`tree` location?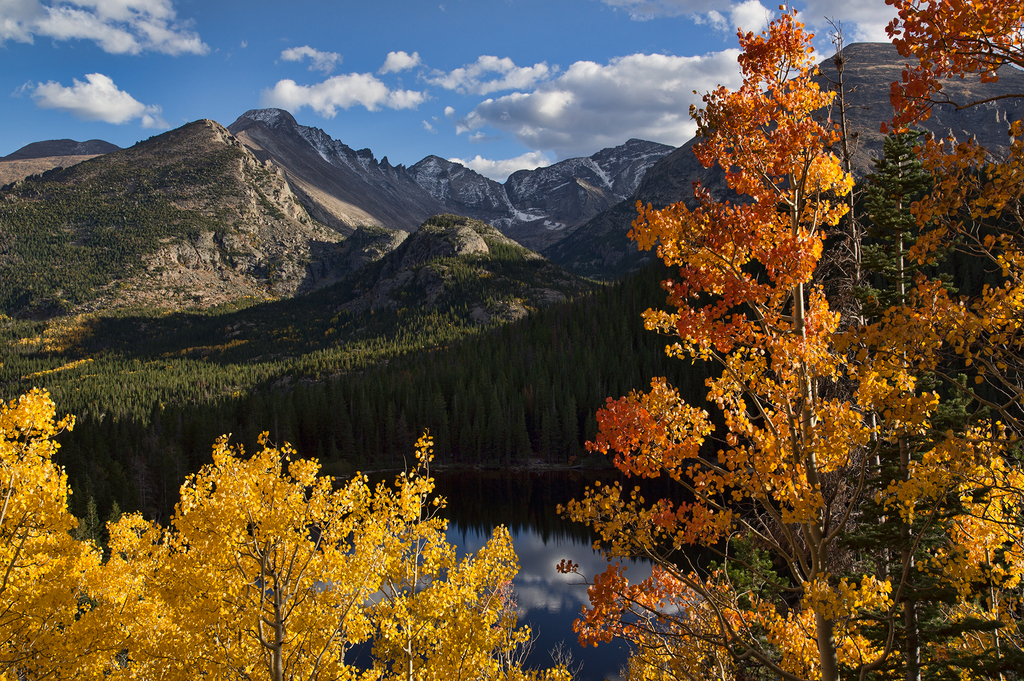
x1=531, y1=12, x2=966, y2=616
